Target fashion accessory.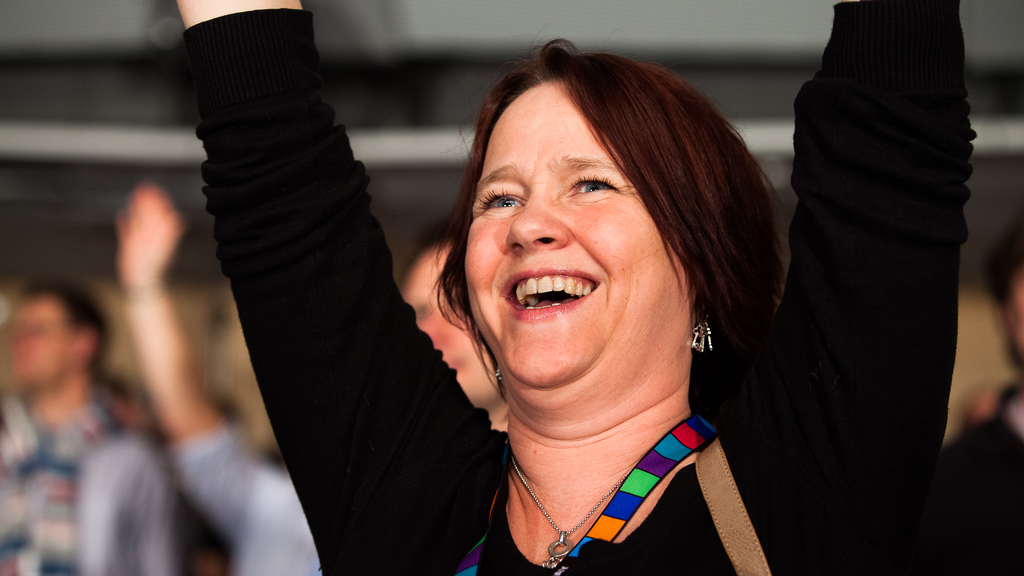
Target region: (550, 413, 721, 574).
